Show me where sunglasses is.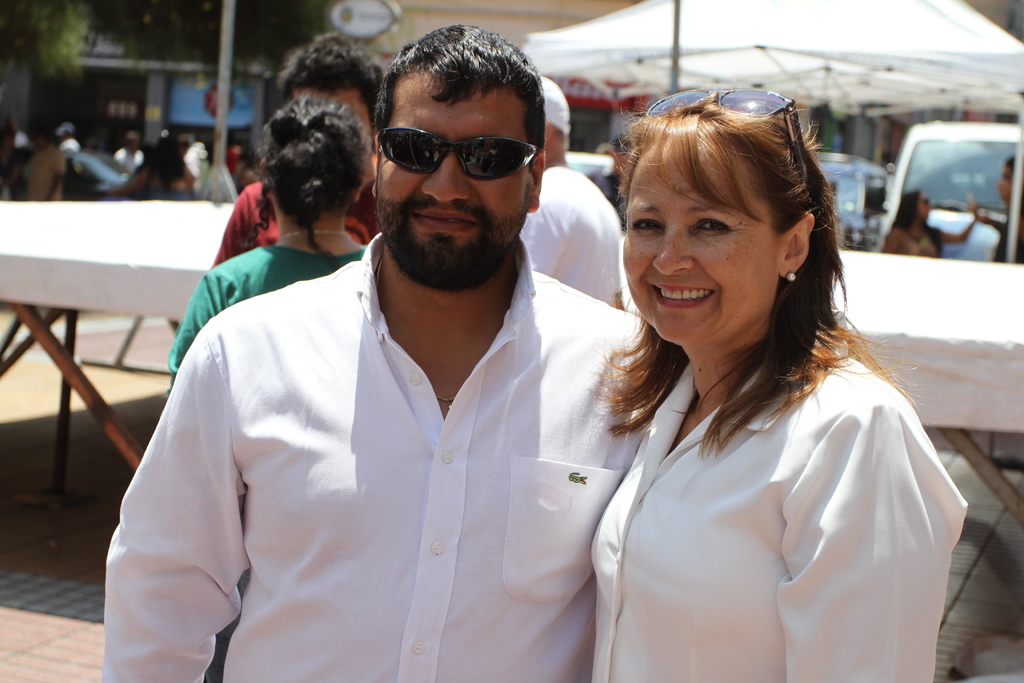
sunglasses is at crop(645, 88, 815, 187).
